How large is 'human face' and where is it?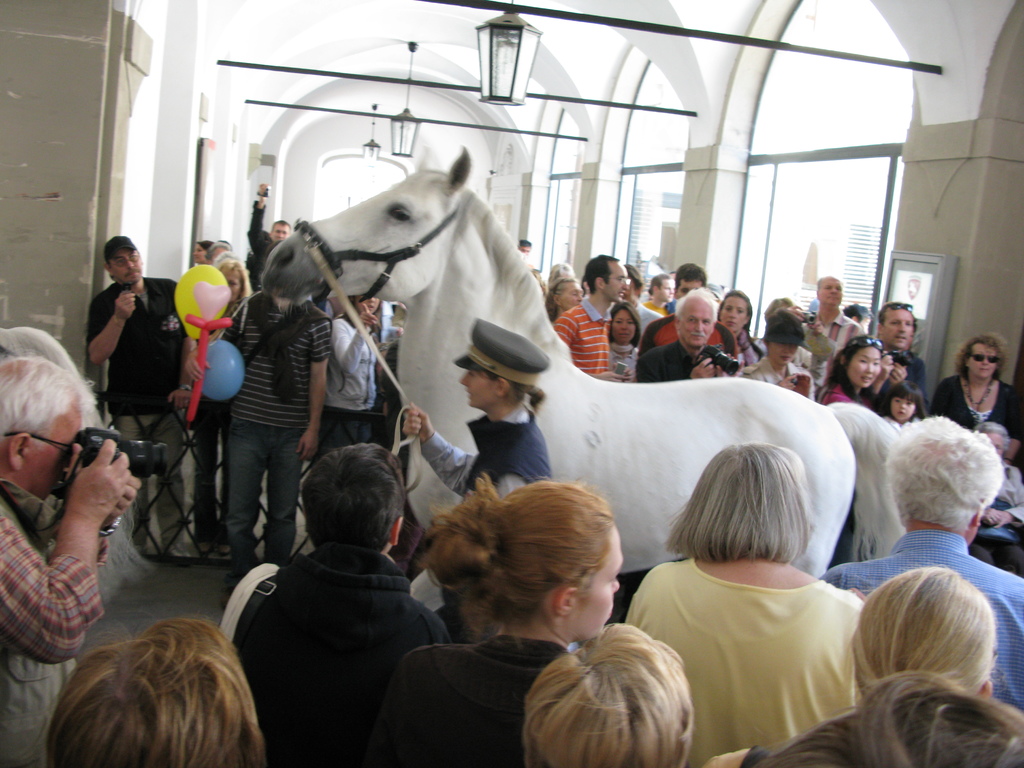
Bounding box: [682, 298, 714, 351].
